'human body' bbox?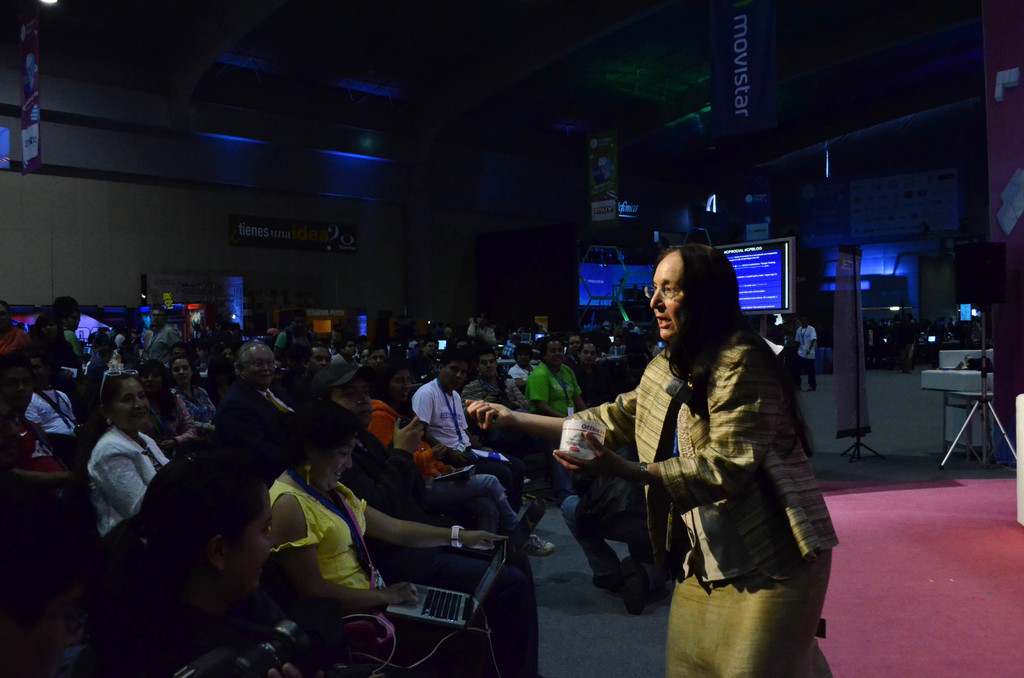
region(464, 311, 498, 346)
